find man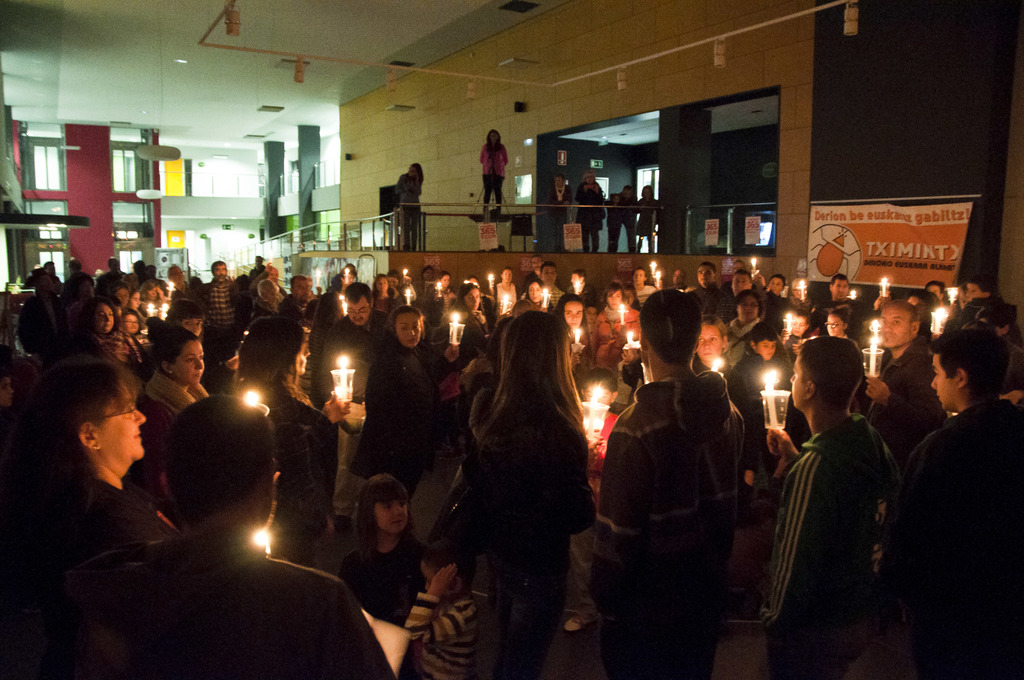
<bbox>922, 281, 950, 309</bbox>
